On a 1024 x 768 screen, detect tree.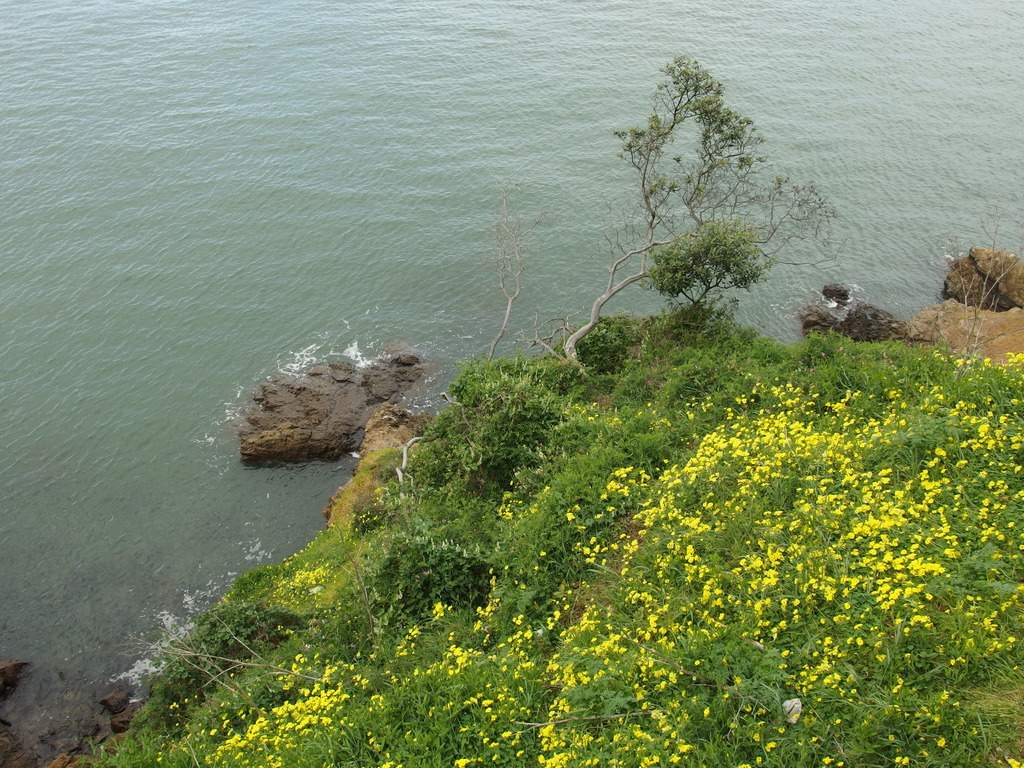
pyautogui.locateOnScreen(594, 50, 821, 378).
